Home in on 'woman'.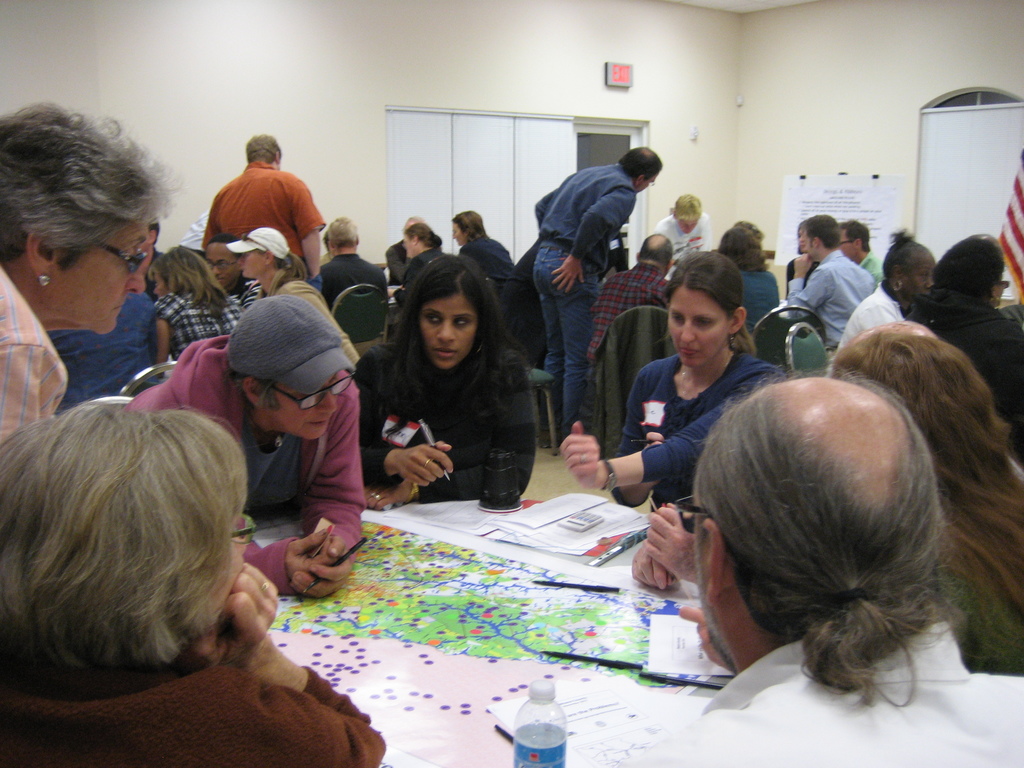
Homed in at Rect(0, 398, 387, 767).
